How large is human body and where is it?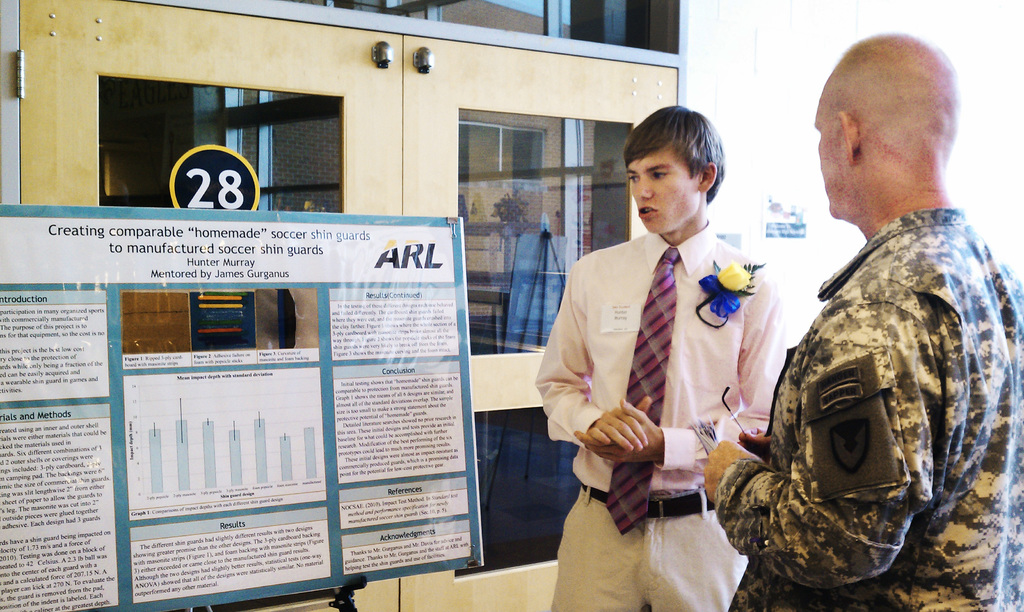
Bounding box: bbox(537, 88, 800, 611).
